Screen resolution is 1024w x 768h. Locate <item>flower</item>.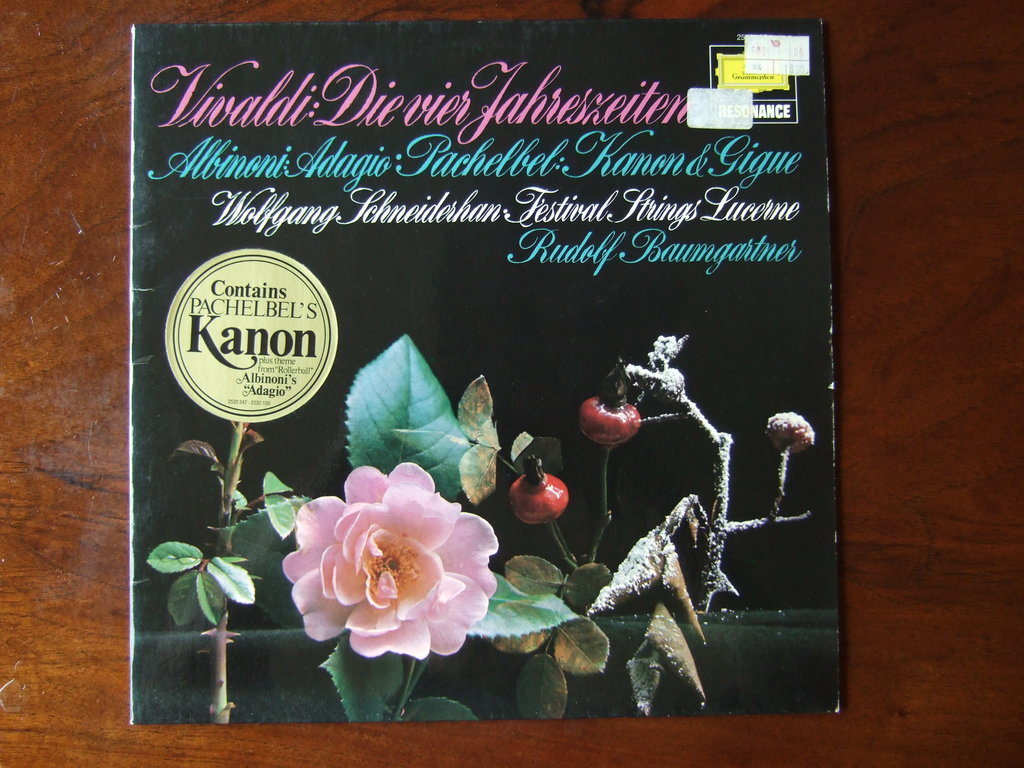
bbox(275, 465, 495, 671).
